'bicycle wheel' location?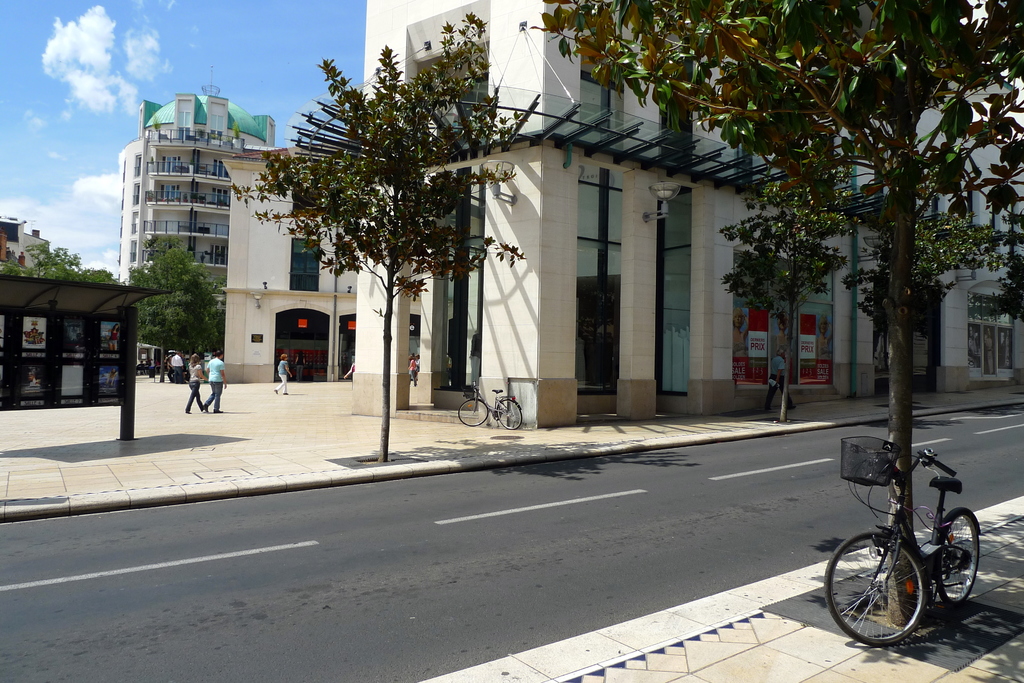
[825, 527, 924, 642]
